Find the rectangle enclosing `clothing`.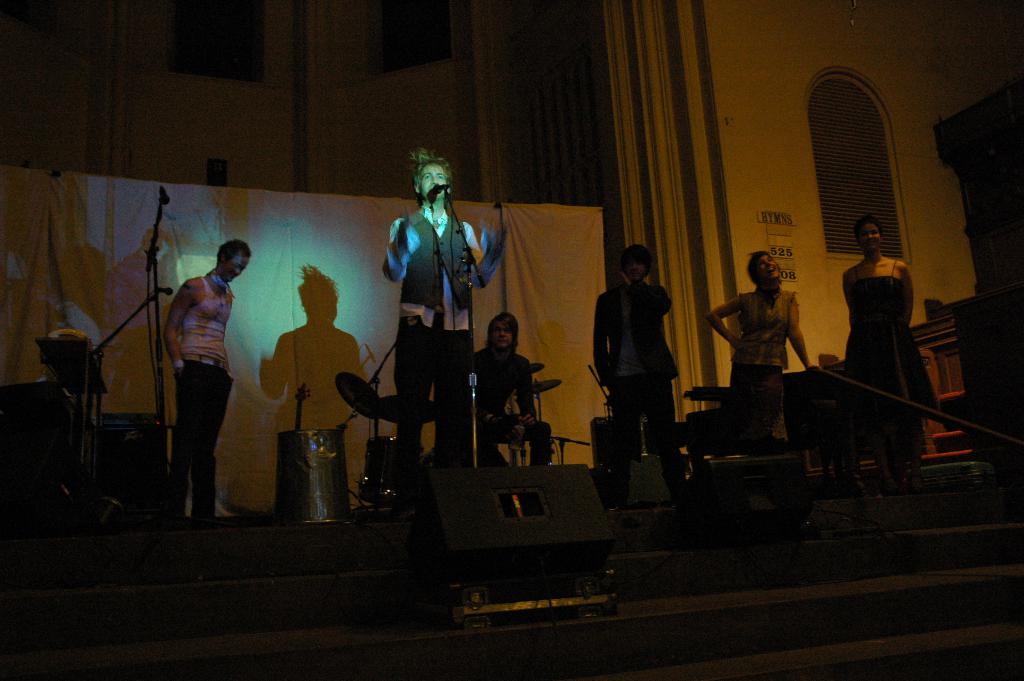
box(846, 259, 938, 422).
